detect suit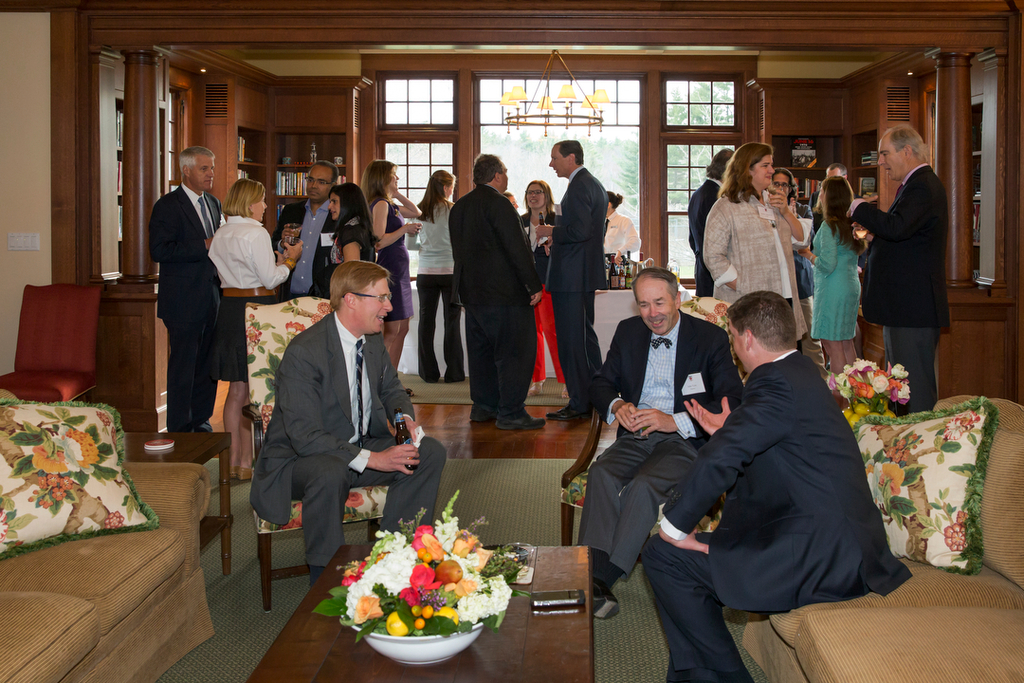
detection(577, 313, 742, 572)
